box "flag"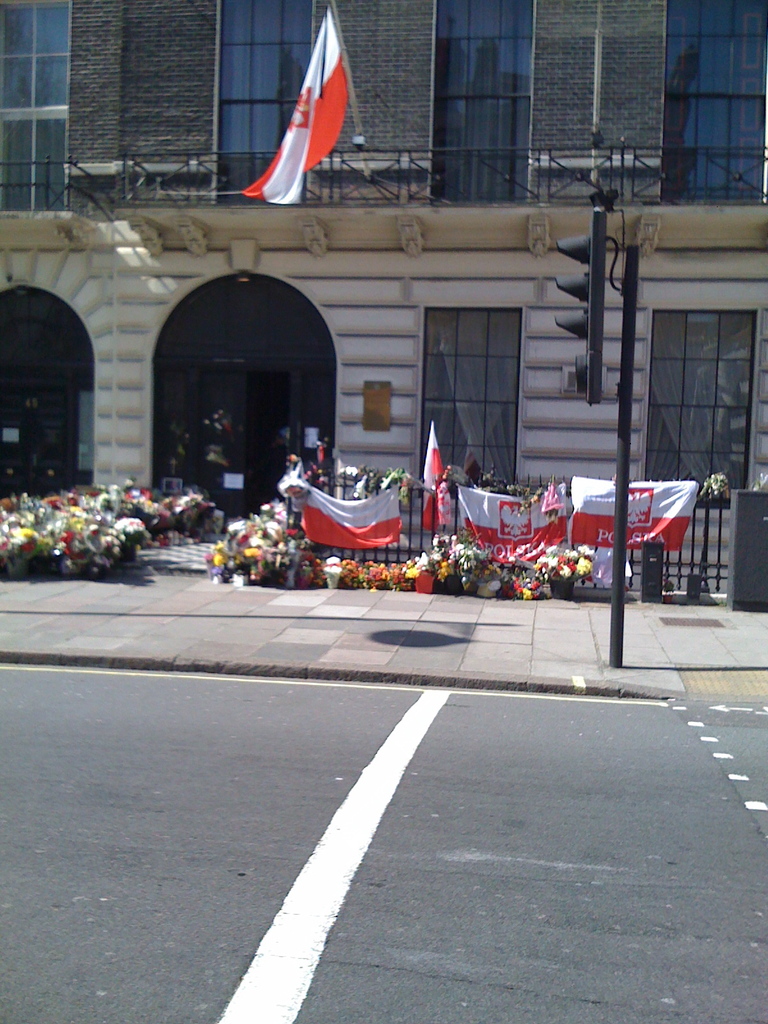
l=414, t=423, r=461, b=537
